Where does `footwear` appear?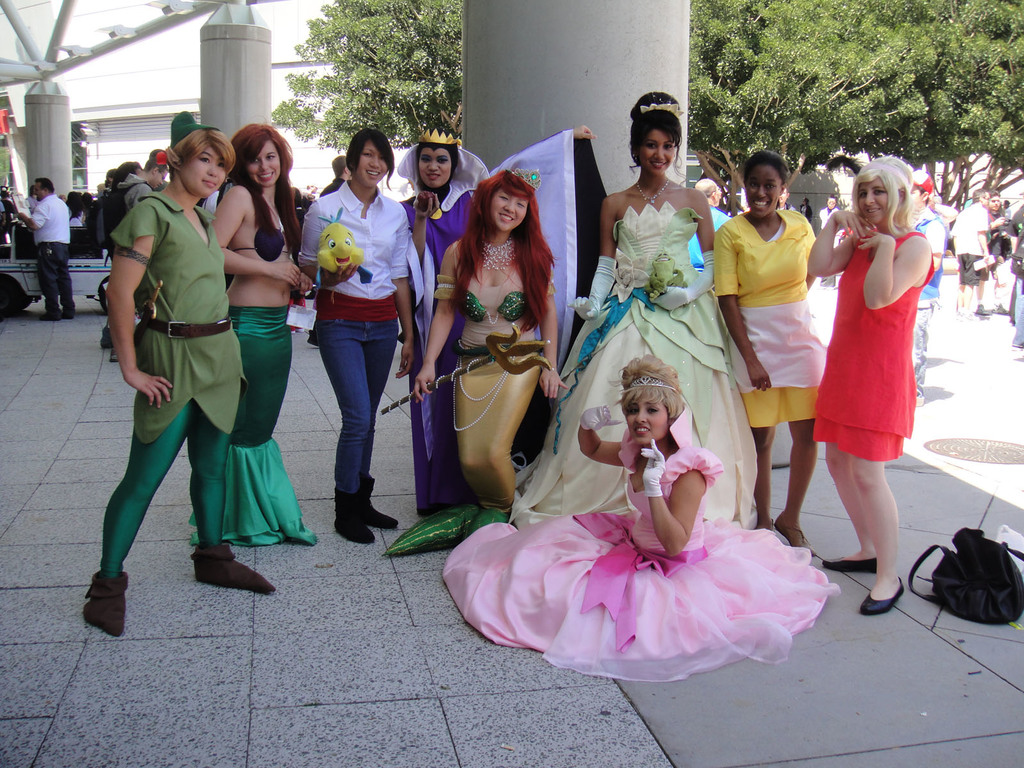
Appears at 956,308,975,322.
